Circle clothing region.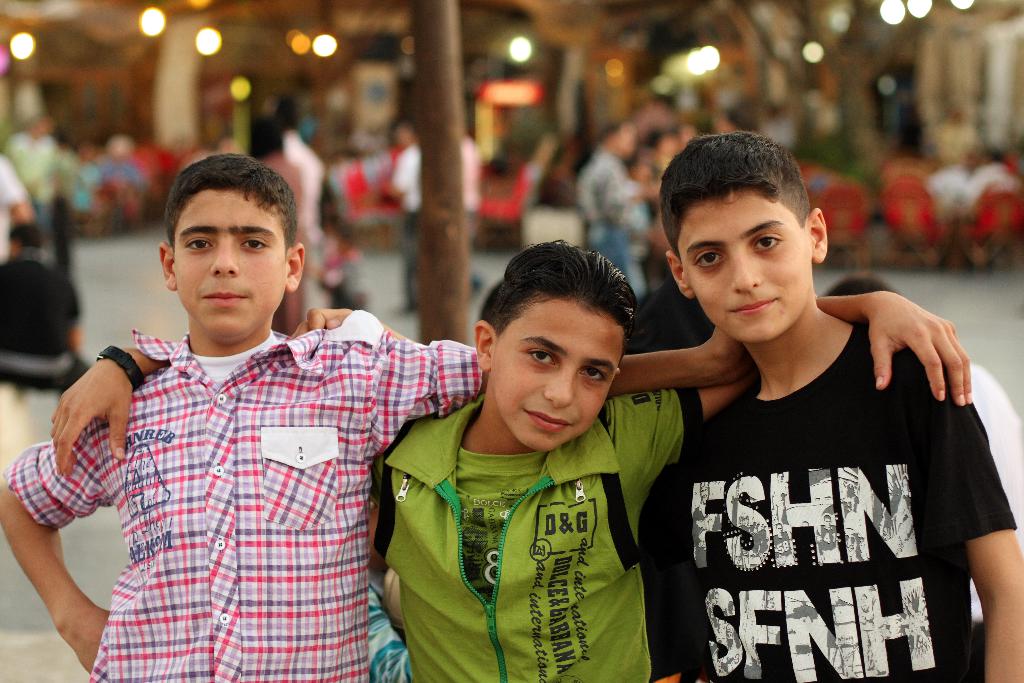
Region: (x1=0, y1=331, x2=483, y2=682).
